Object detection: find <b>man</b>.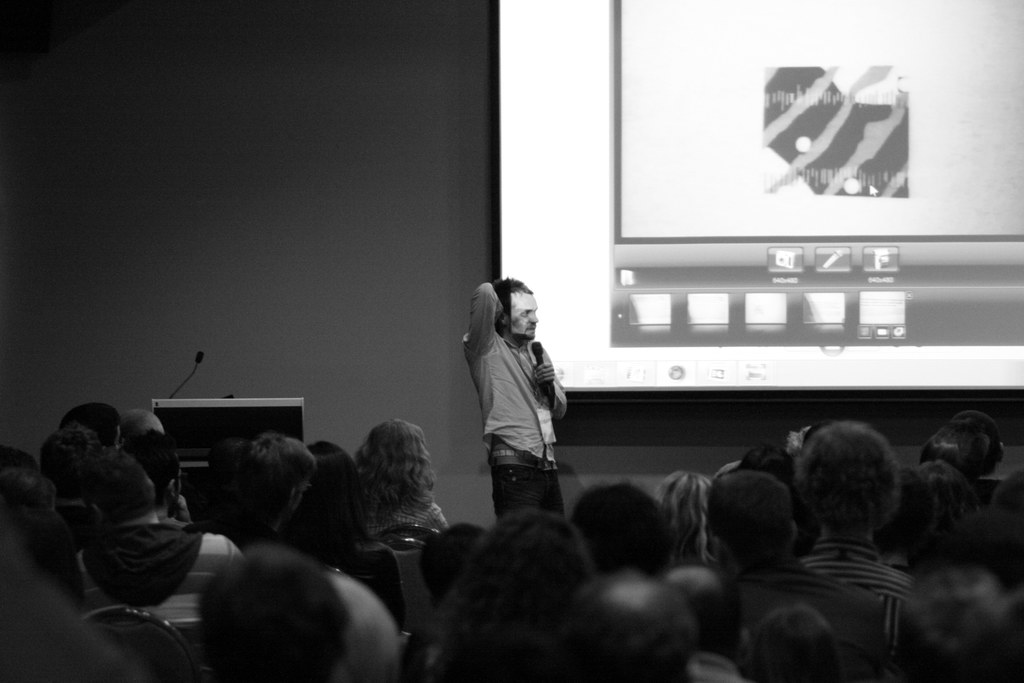
locate(419, 520, 491, 624).
